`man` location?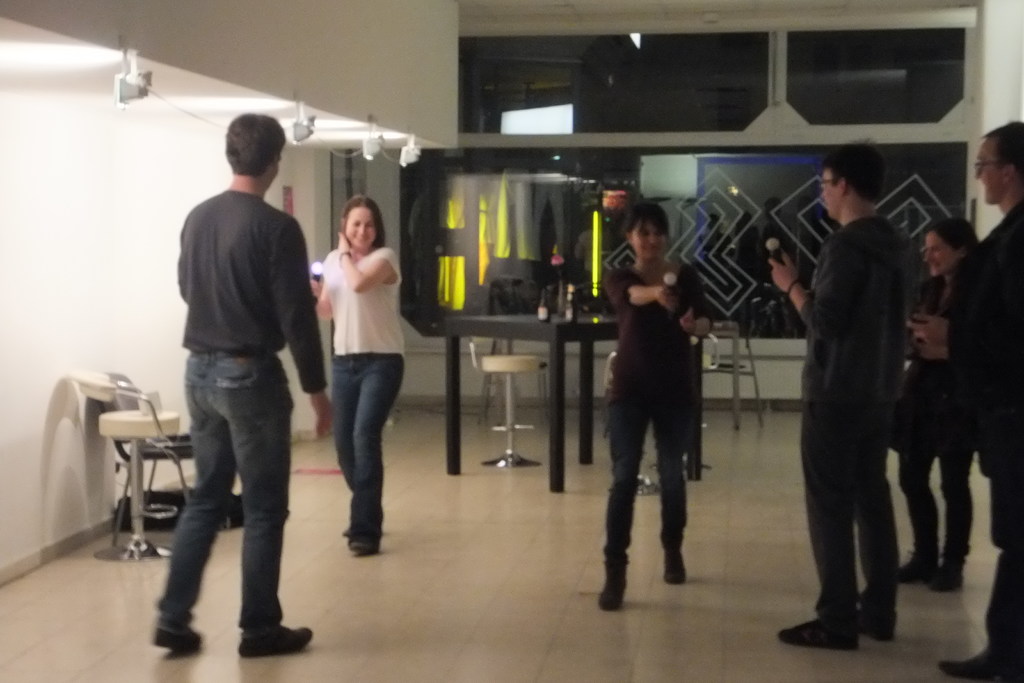
x1=148 y1=111 x2=337 y2=657
